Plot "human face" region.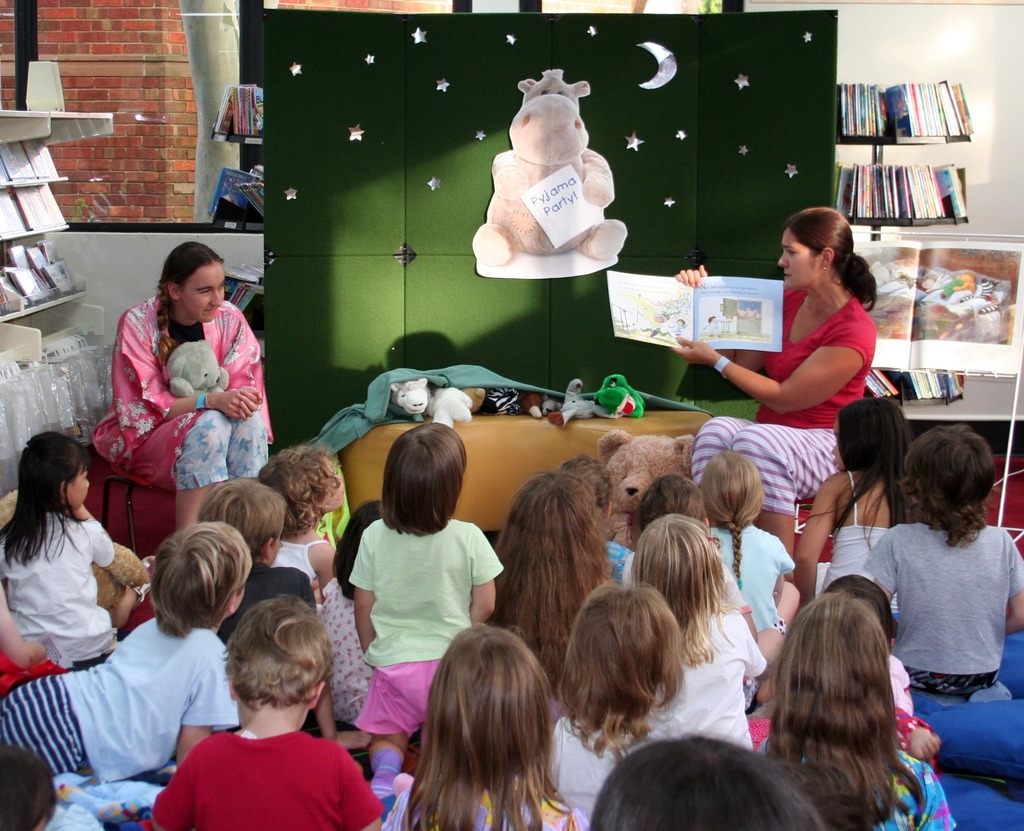
Plotted at crop(780, 224, 822, 287).
